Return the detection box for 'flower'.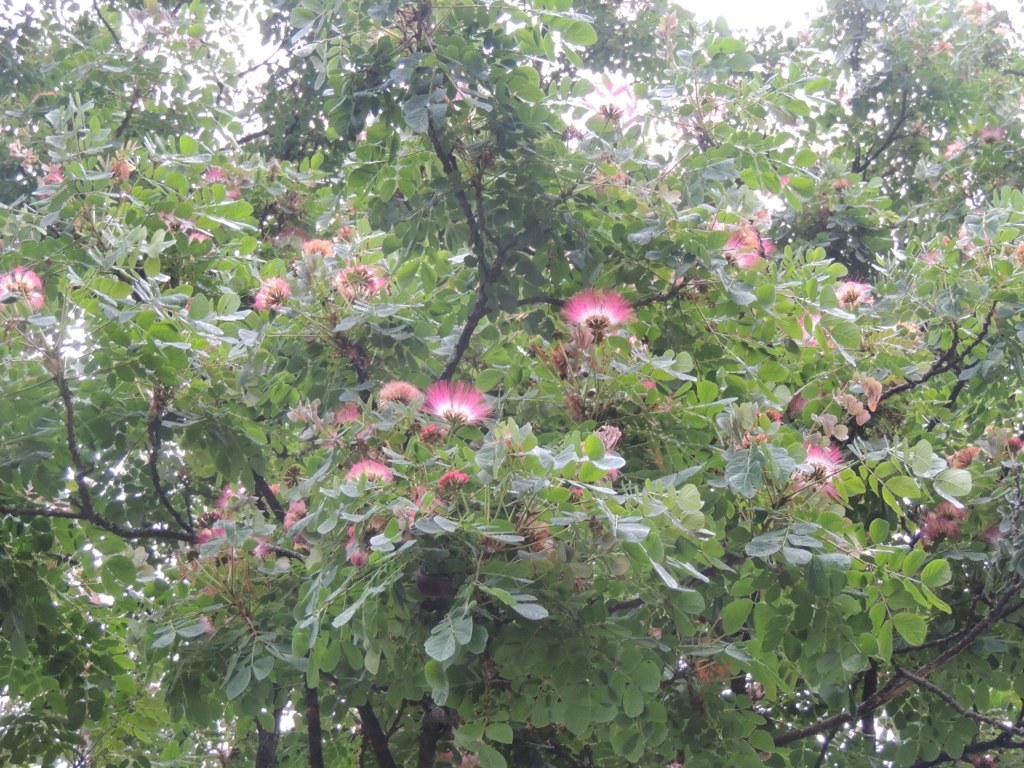
206 166 222 182.
